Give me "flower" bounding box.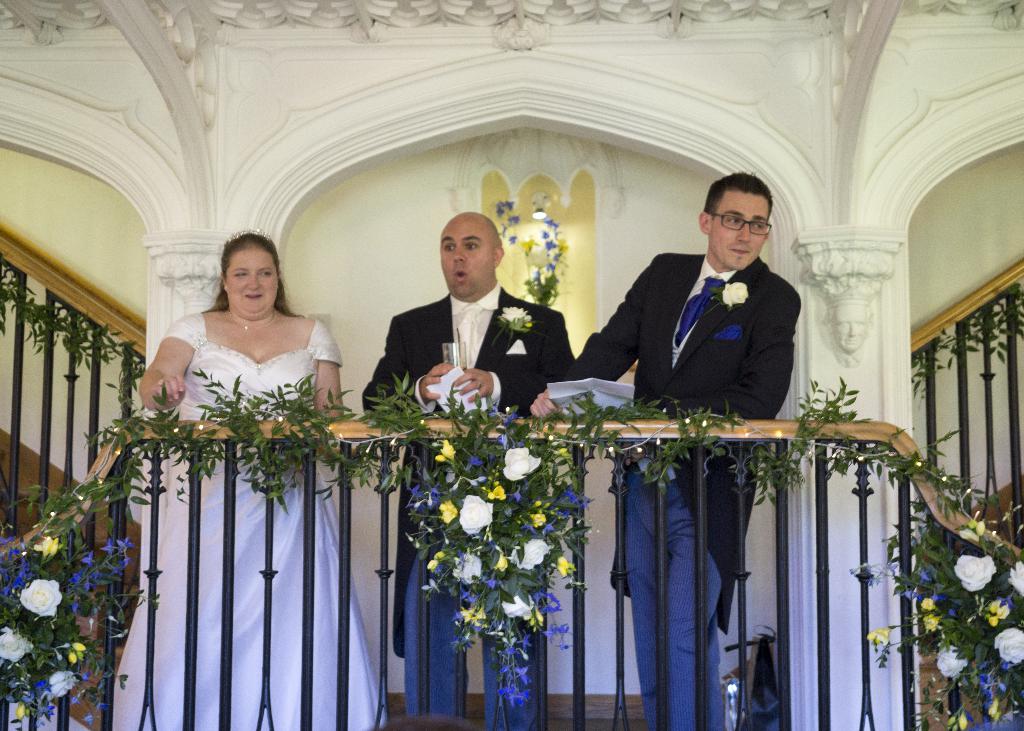
region(499, 302, 532, 332).
